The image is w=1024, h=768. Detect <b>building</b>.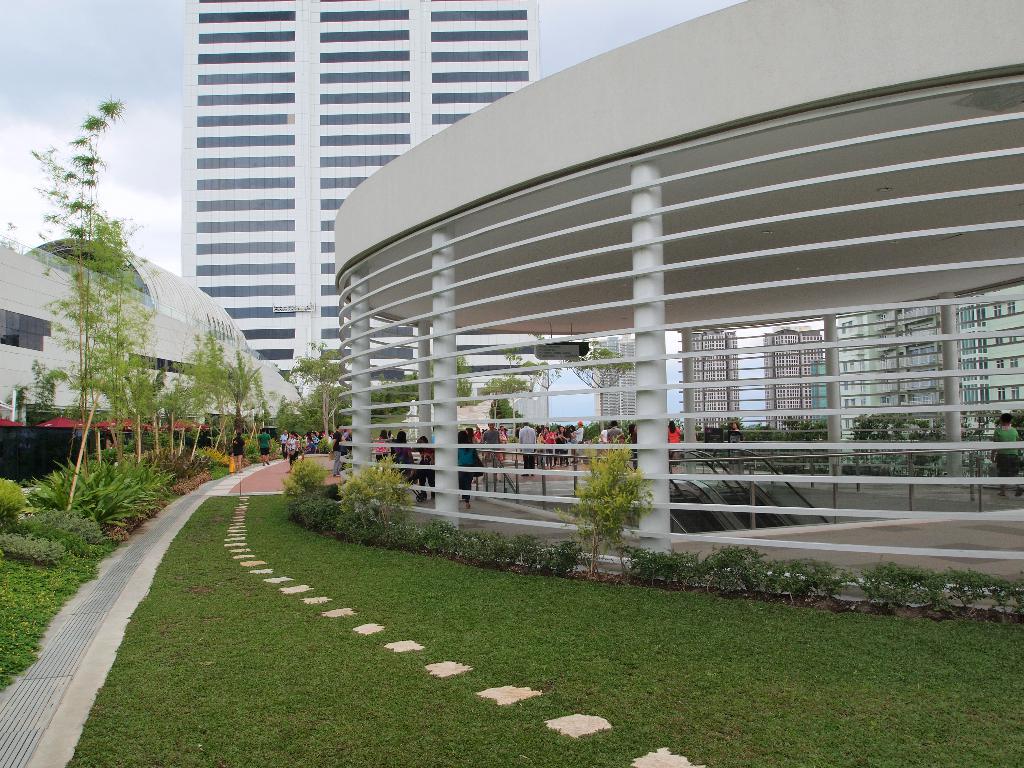
Detection: locate(688, 332, 746, 424).
